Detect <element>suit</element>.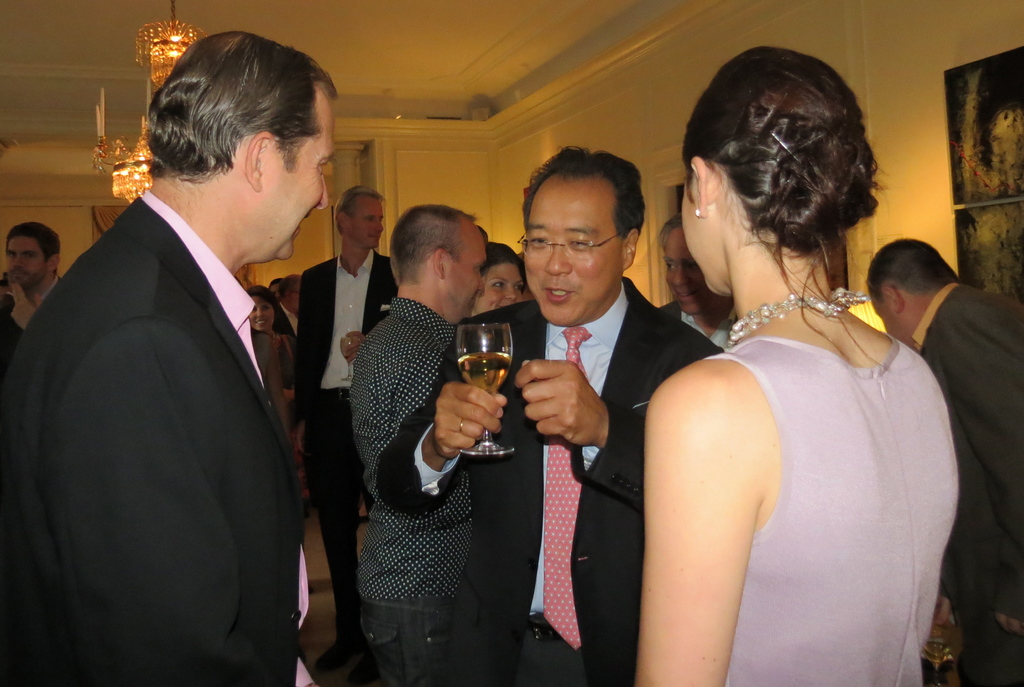
Detected at l=376, t=279, r=724, b=686.
